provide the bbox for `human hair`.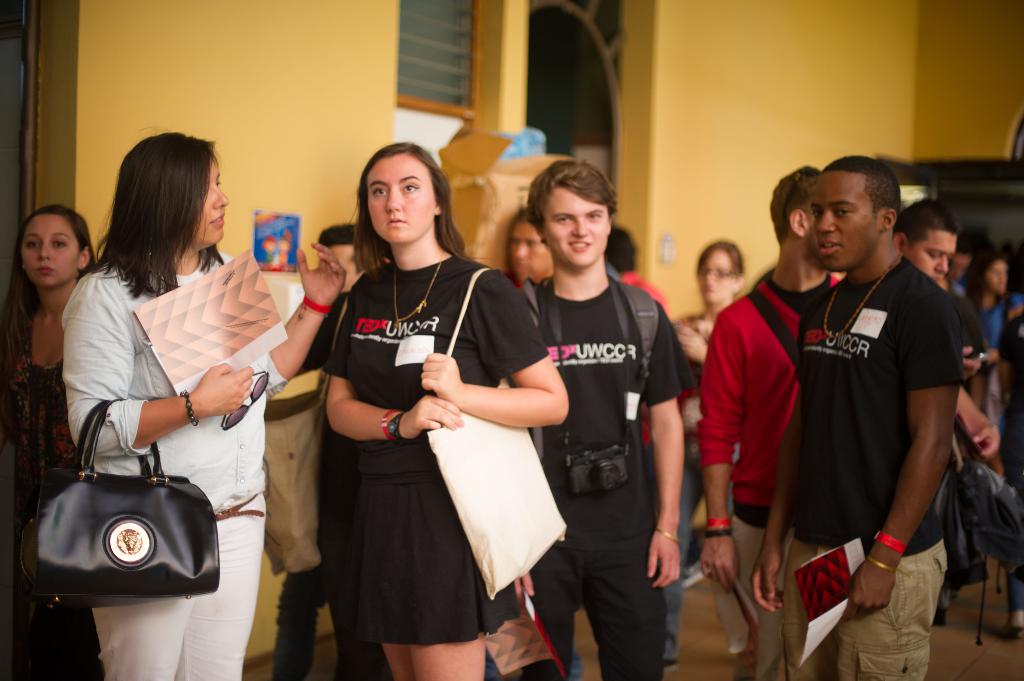
pyautogui.locateOnScreen(97, 131, 222, 303).
